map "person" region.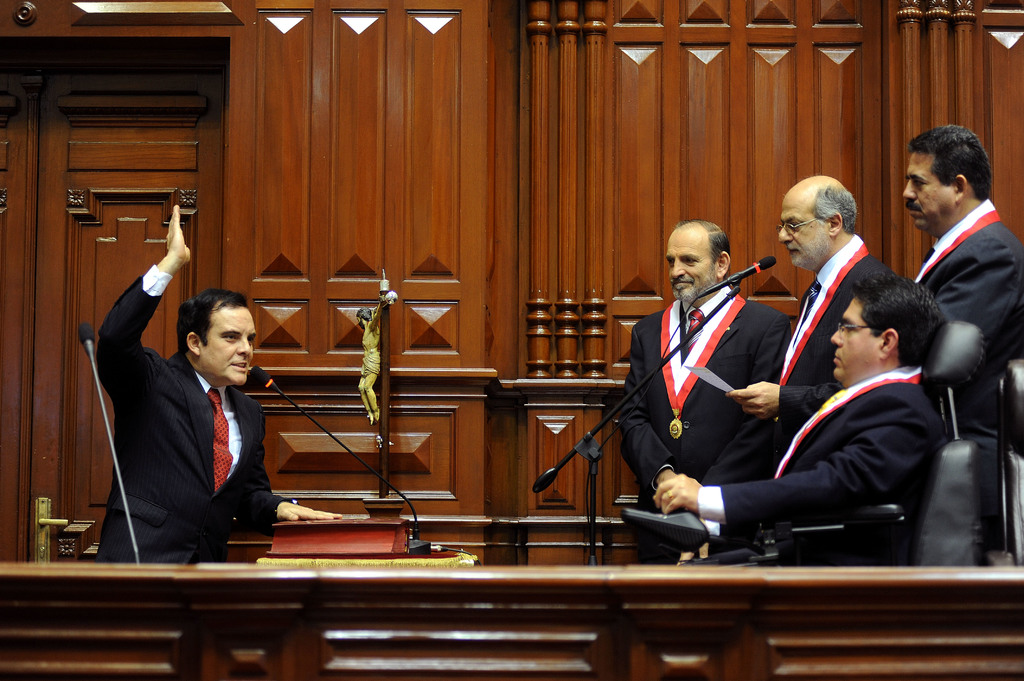
Mapped to <box>908,116,1023,367</box>.
